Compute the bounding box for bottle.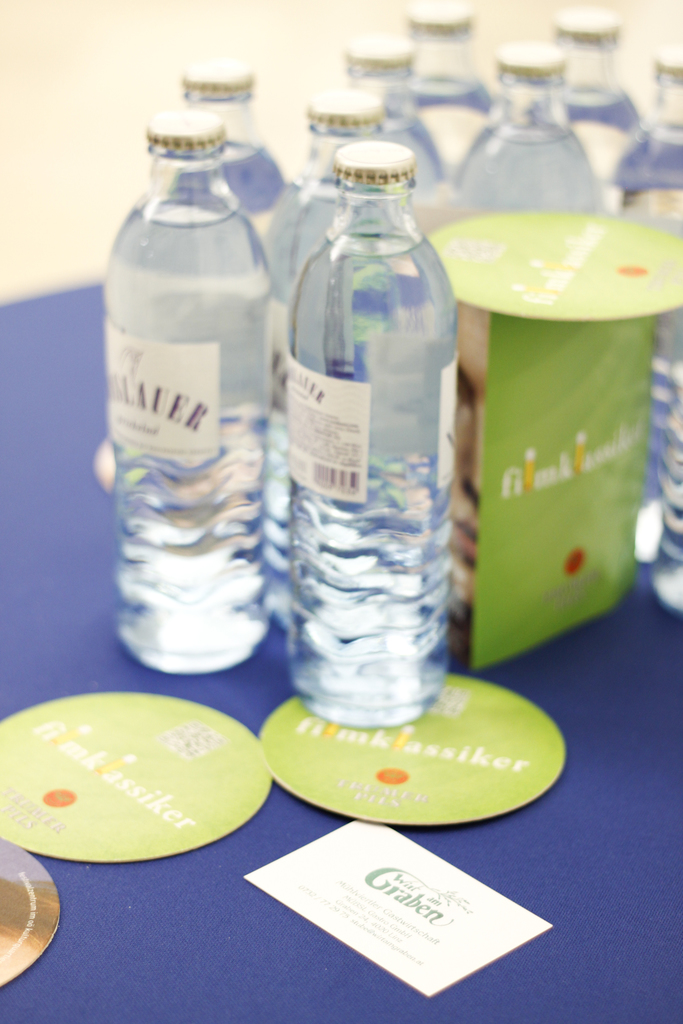
rect(345, 33, 440, 181).
